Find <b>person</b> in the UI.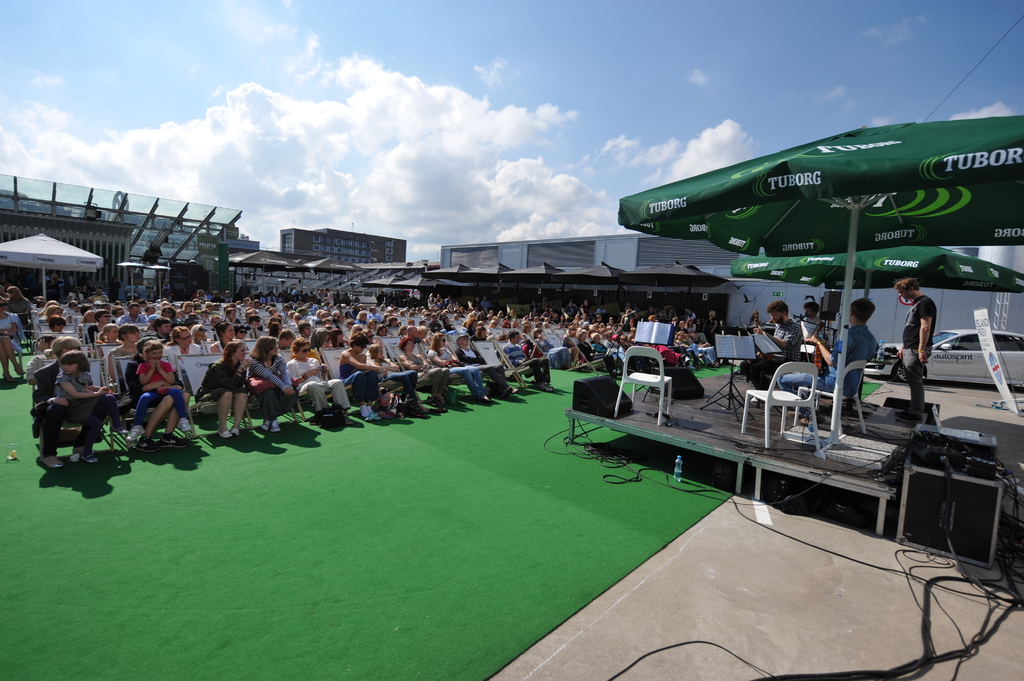
UI element at <bbox>791, 296, 820, 363</bbox>.
